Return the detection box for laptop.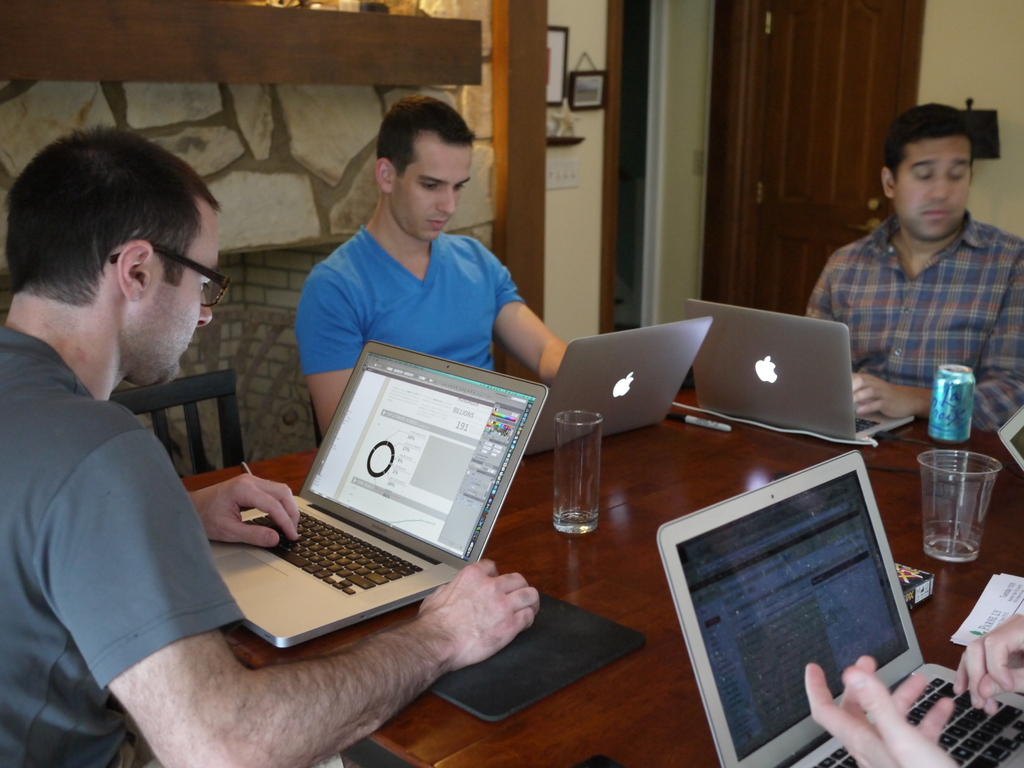
[210,343,551,646].
